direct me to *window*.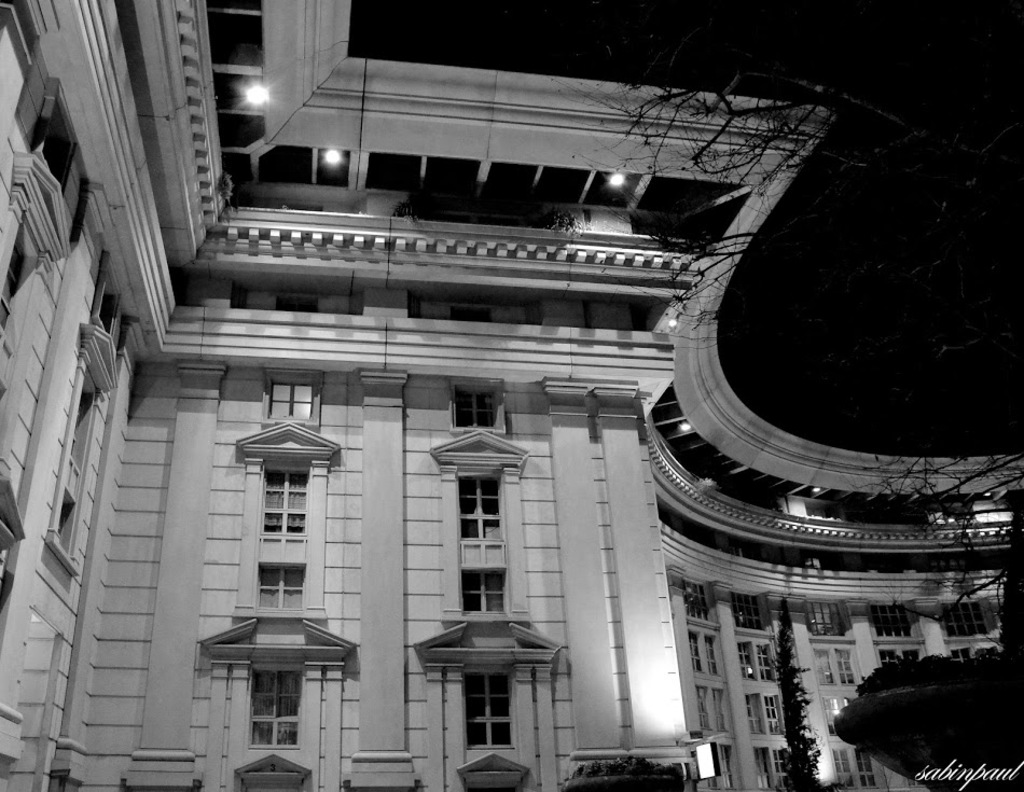
Direction: [258,565,304,610].
